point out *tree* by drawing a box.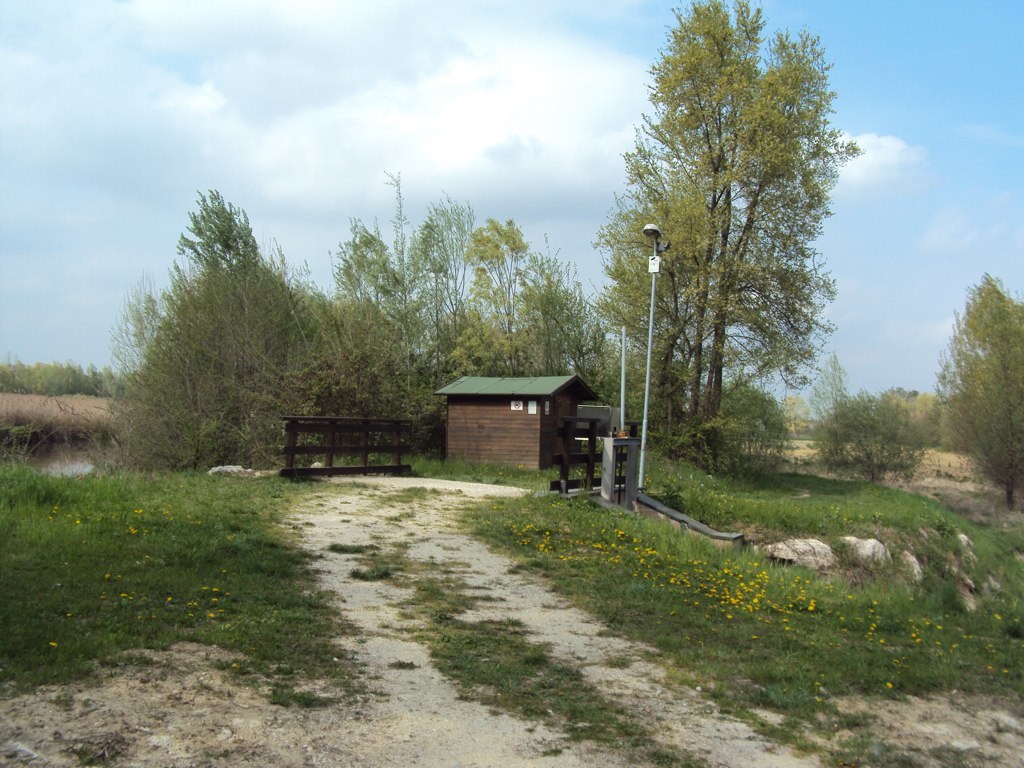
[left=782, top=389, right=810, bottom=439].
